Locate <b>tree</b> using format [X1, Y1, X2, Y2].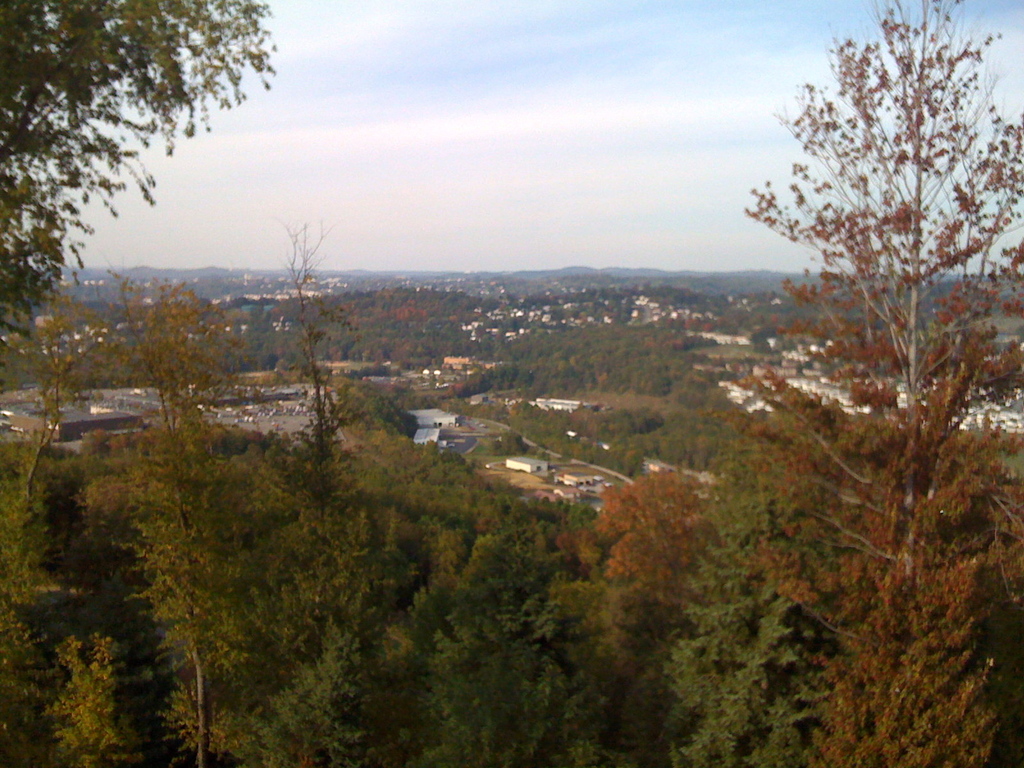
[37, 639, 138, 755].
